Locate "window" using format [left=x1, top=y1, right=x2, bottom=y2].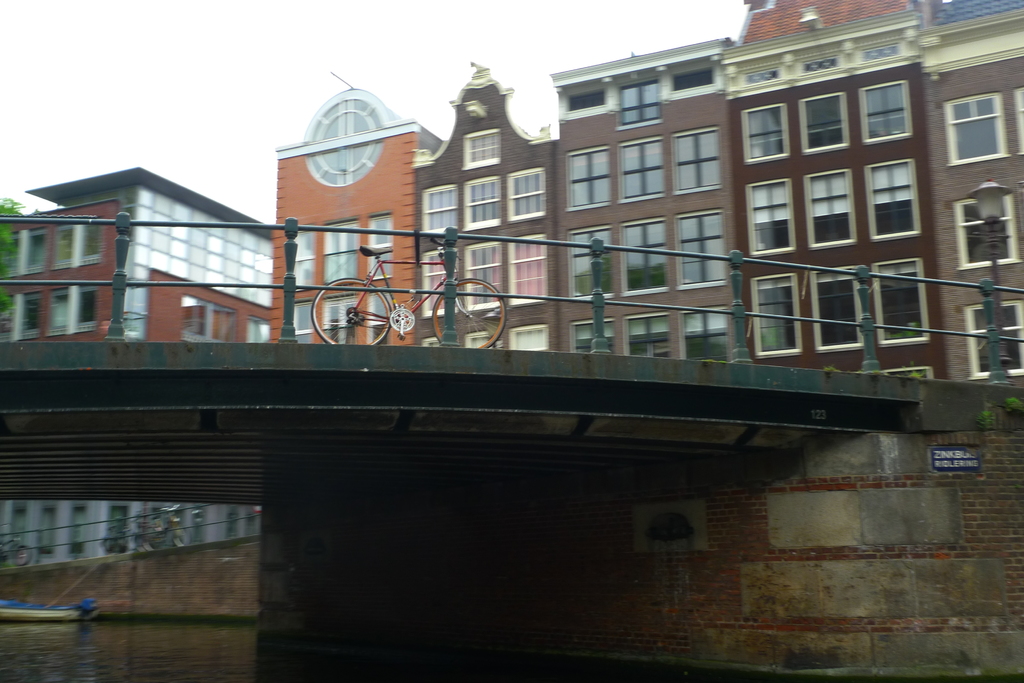
[left=319, top=287, right=358, bottom=346].
